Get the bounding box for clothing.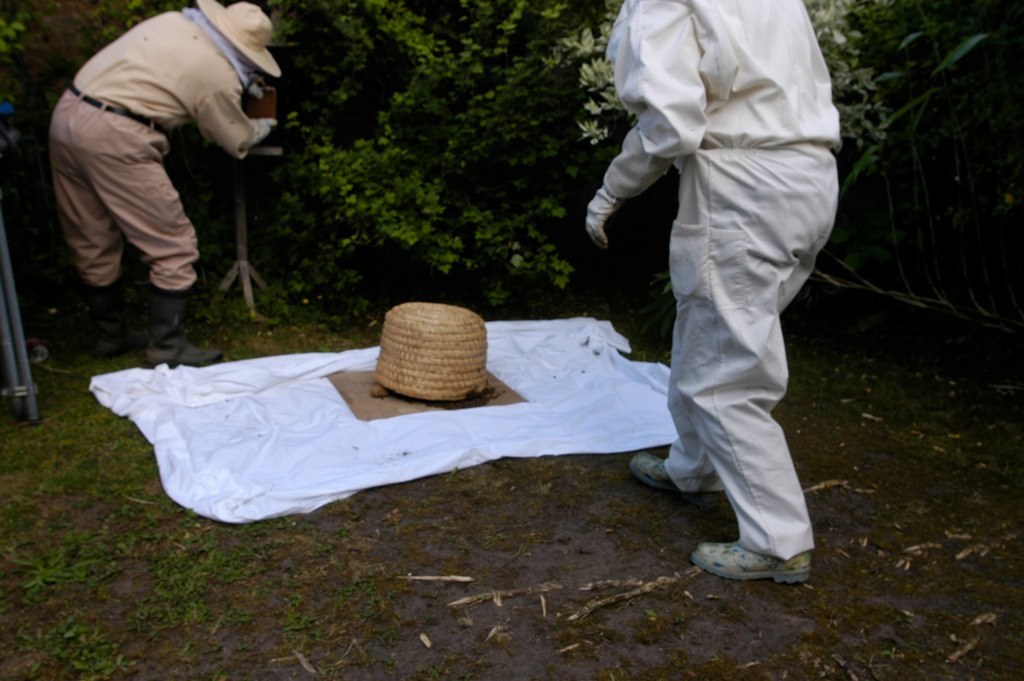
bbox=[47, 9, 274, 287].
